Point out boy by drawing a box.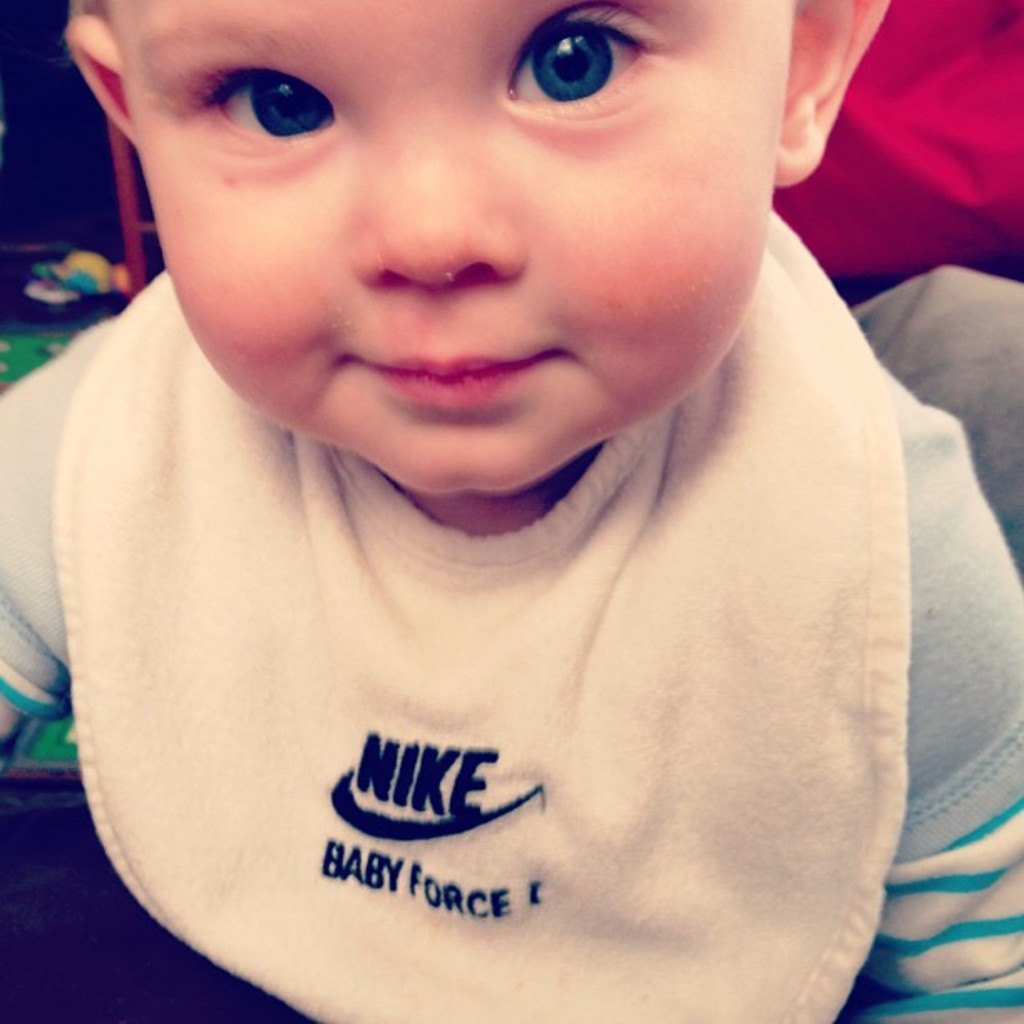
<region>0, 0, 1022, 1022</region>.
